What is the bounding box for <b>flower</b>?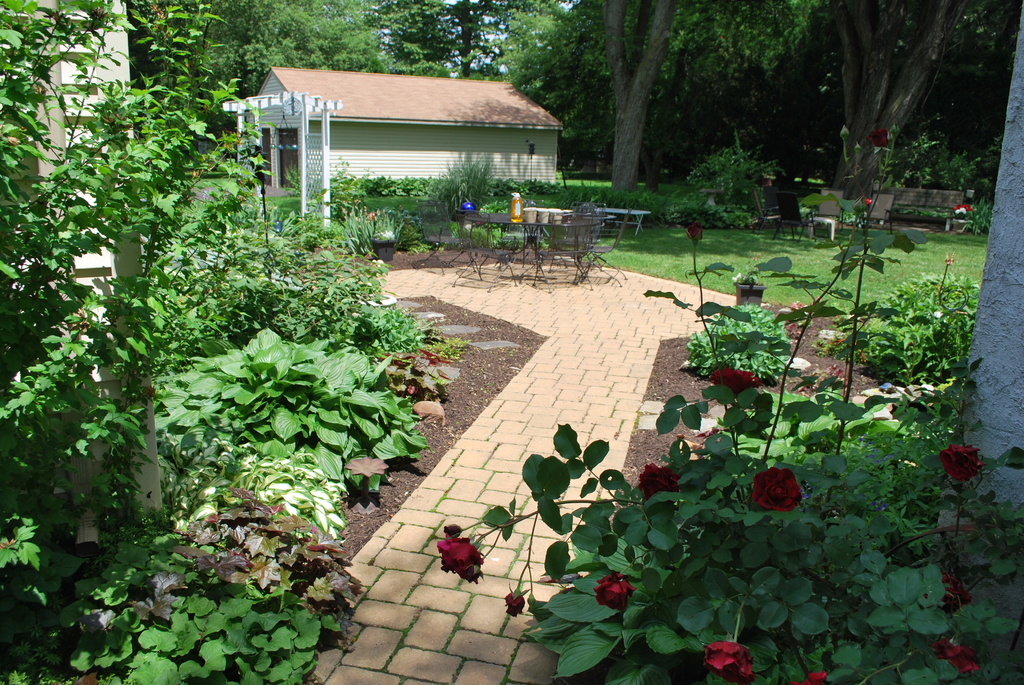
<region>866, 124, 888, 150</region>.
